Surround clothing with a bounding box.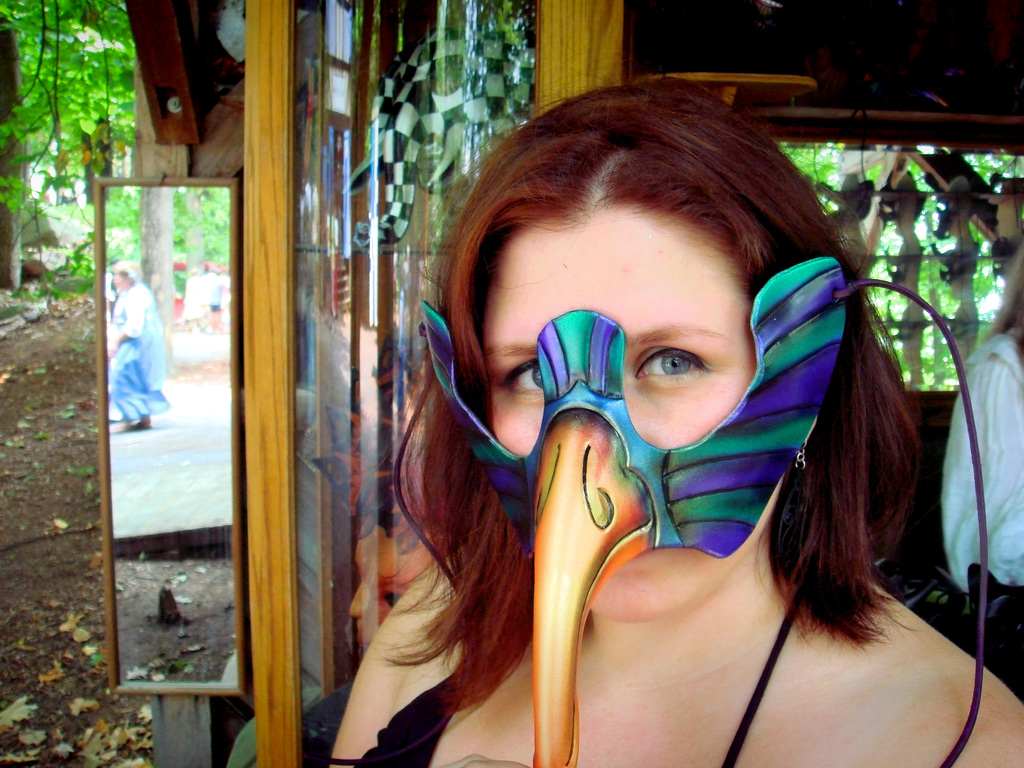
351,584,808,767.
